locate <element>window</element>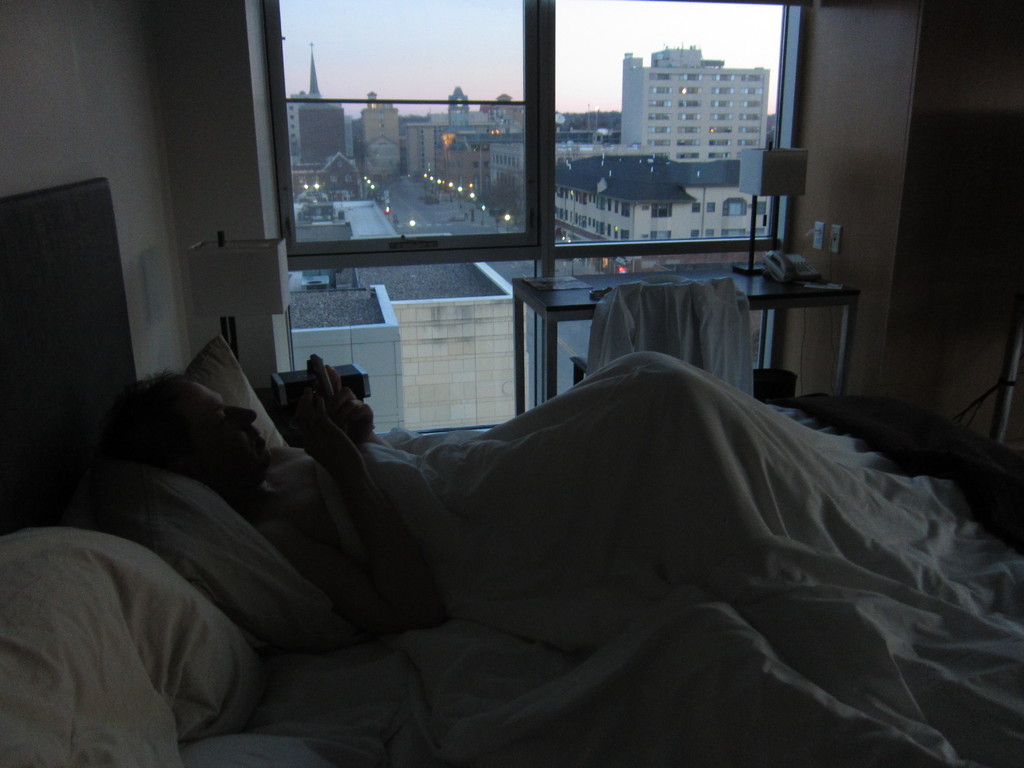
bbox(650, 90, 669, 91)
